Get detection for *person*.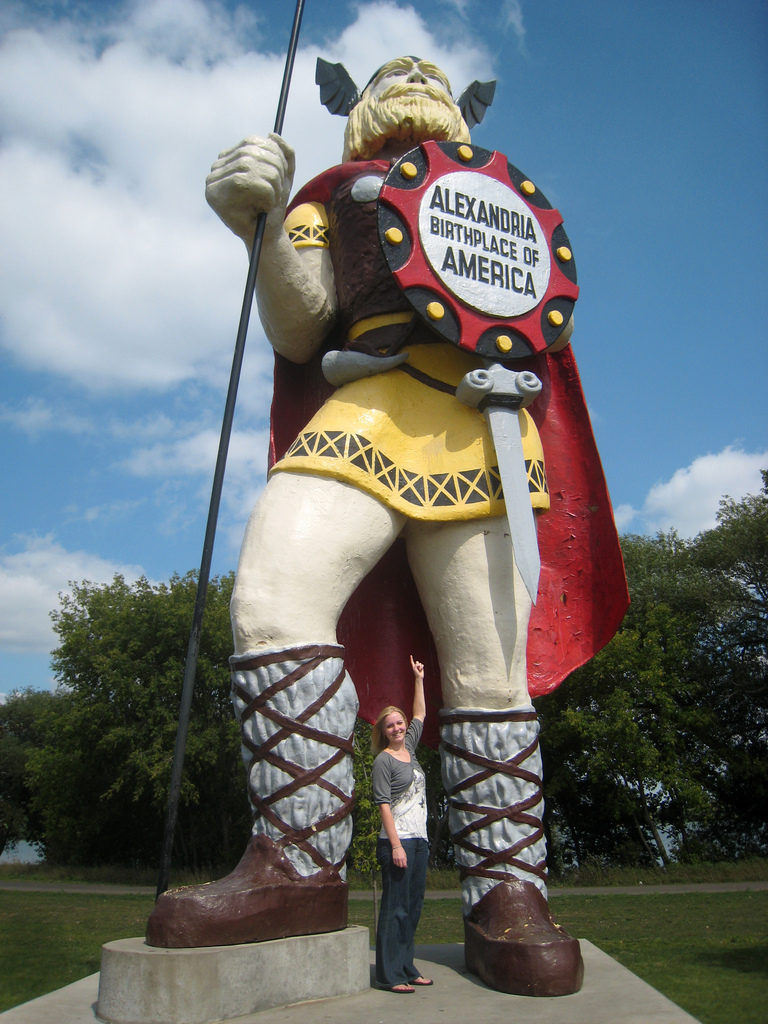
Detection: {"x1": 143, "y1": 49, "x2": 587, "y2": 1000}.
